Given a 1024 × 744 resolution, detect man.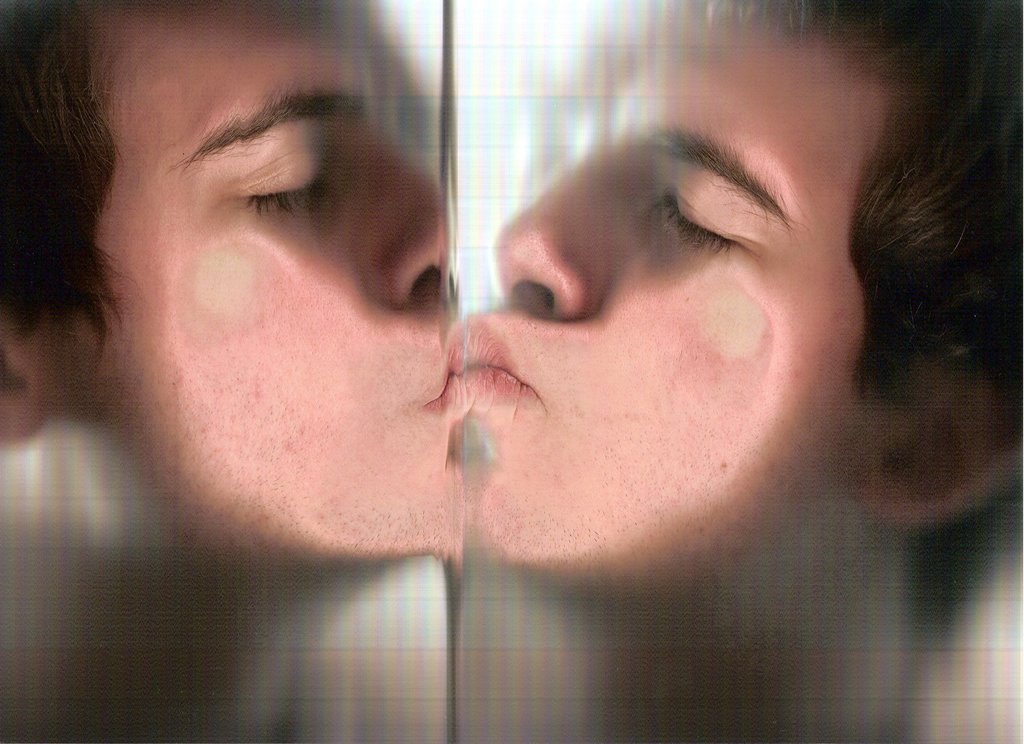
bbox=(458, 0, 1023, 569).
